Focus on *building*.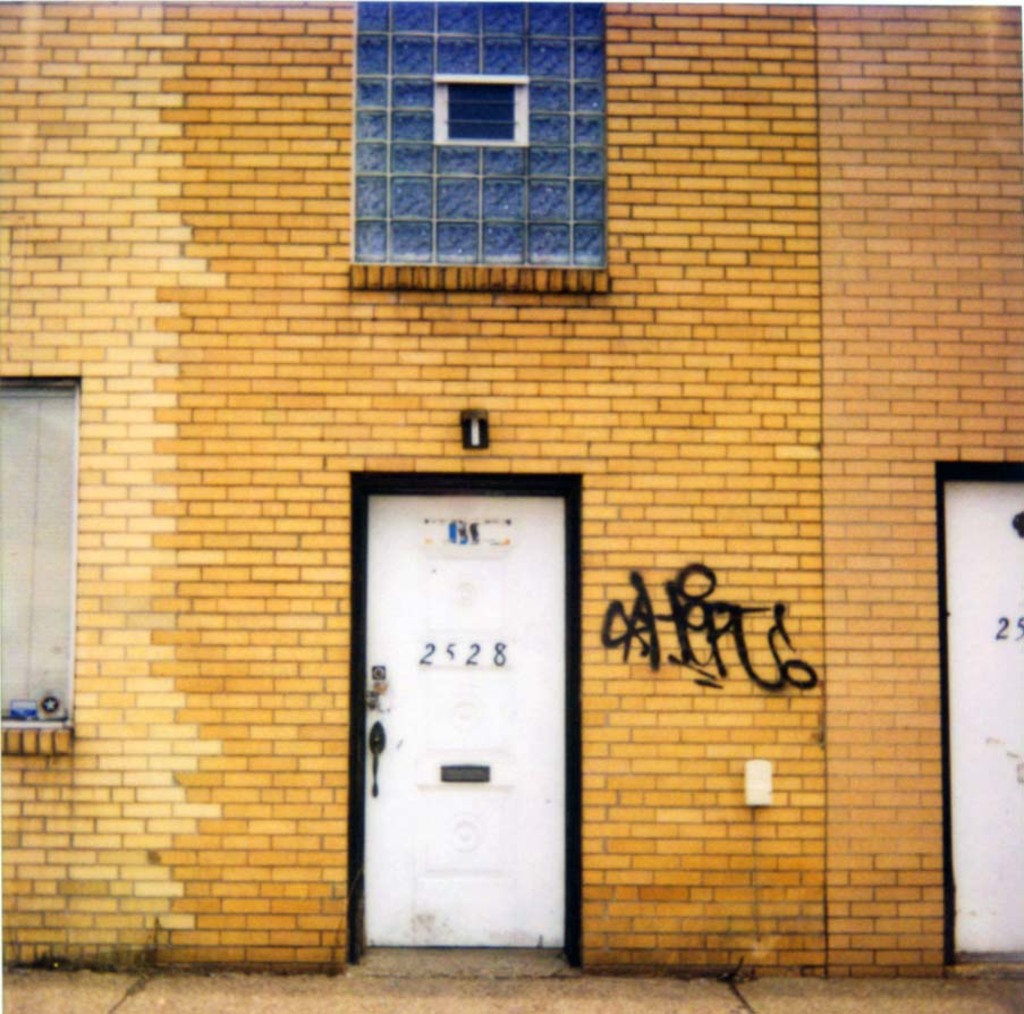
Focused at bbox(1, 0, 1023, 977).
